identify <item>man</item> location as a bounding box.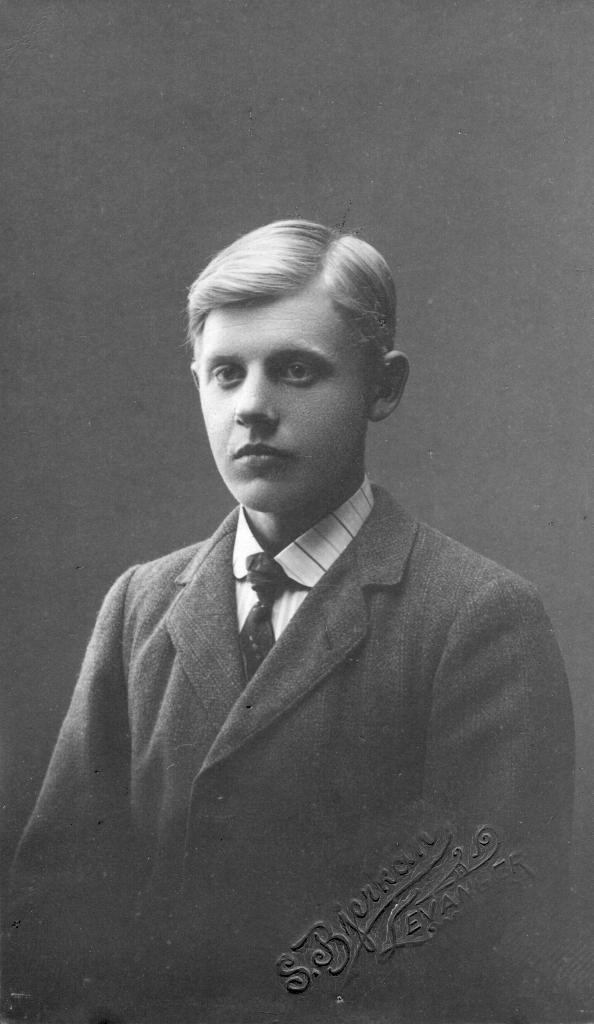
[left=0, top=217, right=567, bottom=1023].
